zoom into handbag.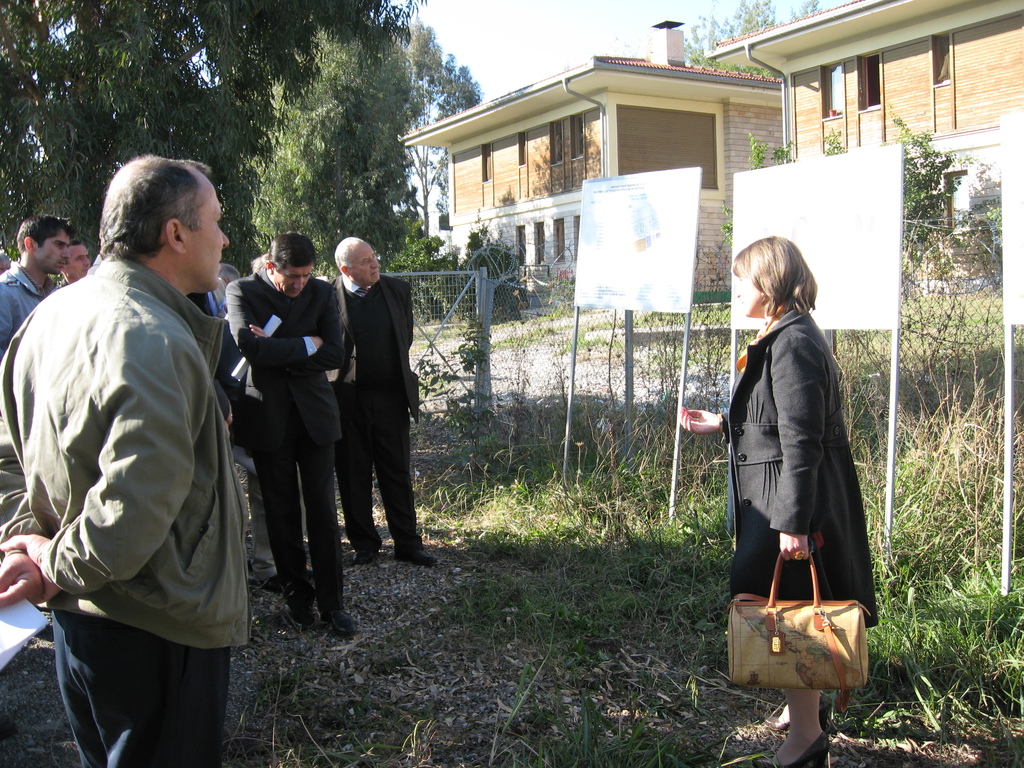
Zoom target: 733, 545, 865, 696.
